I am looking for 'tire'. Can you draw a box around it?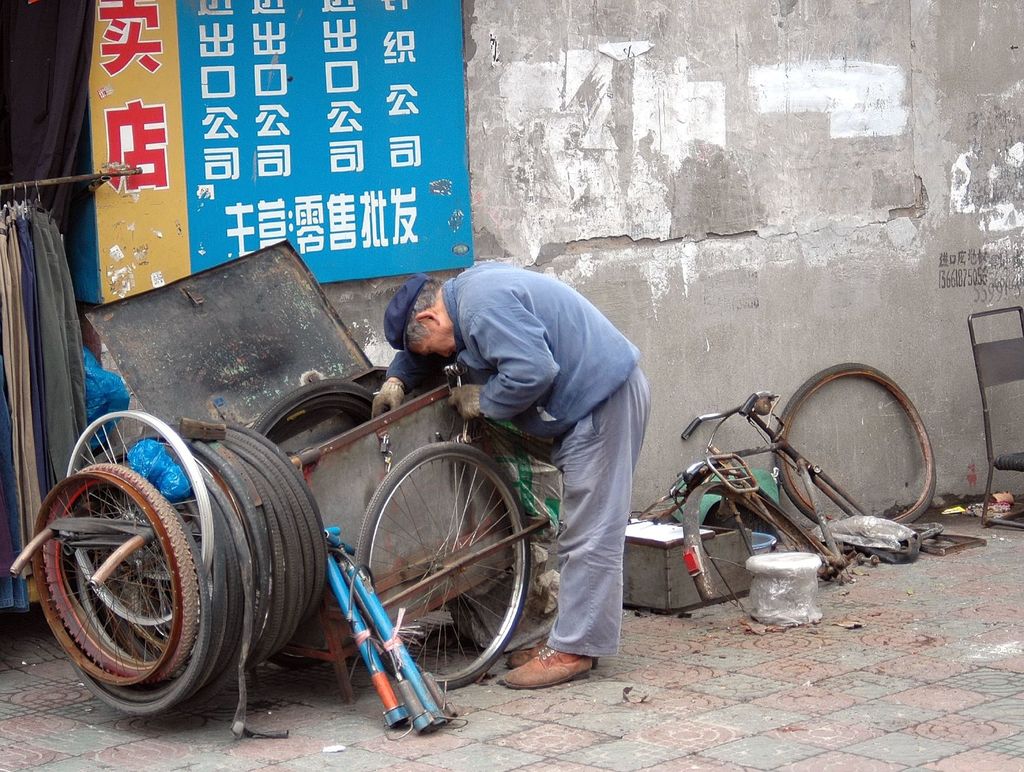
Sure, the bounding box is (355,440,527,687).
